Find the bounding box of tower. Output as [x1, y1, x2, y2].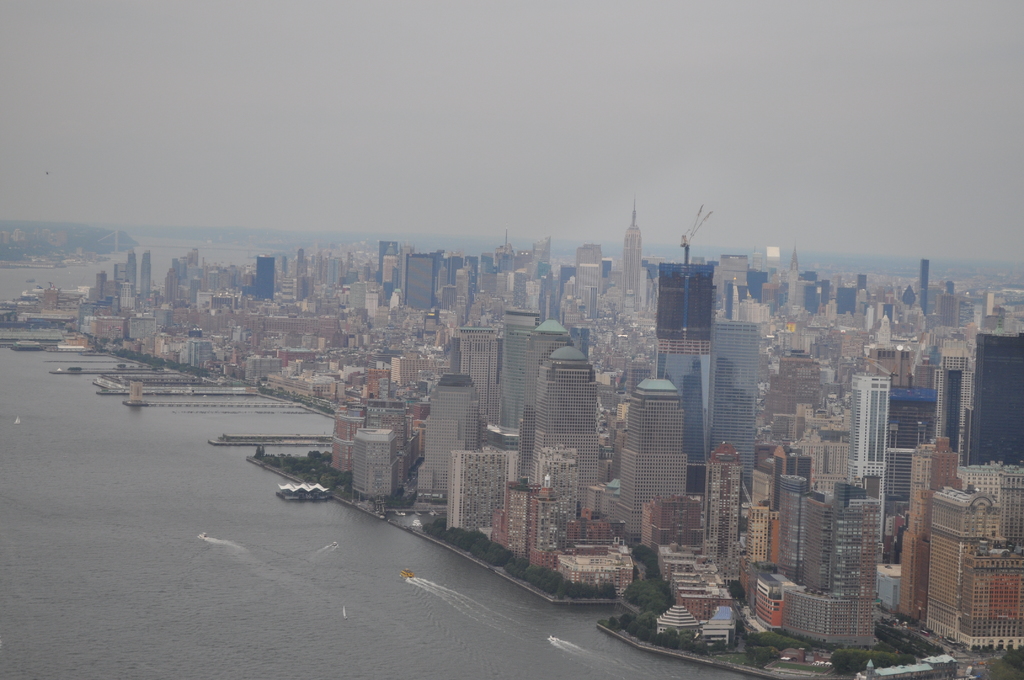
[697, 446, 738, 574].
